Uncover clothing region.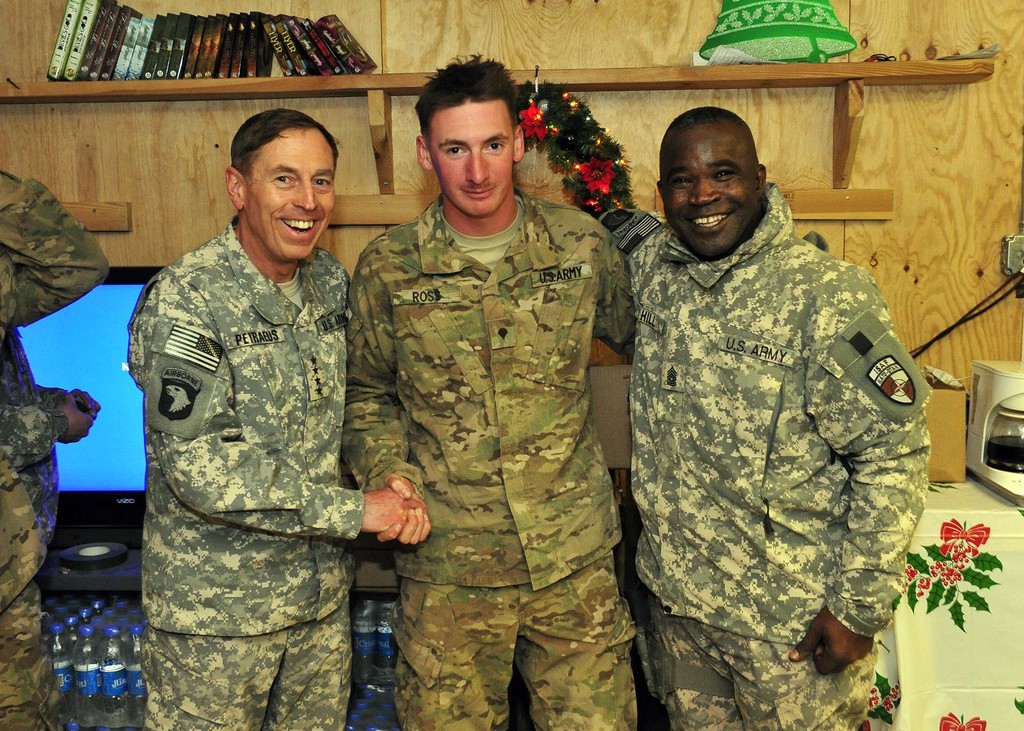
Uncovered: (x1=122, y1=214, x2=355, y2=730).
